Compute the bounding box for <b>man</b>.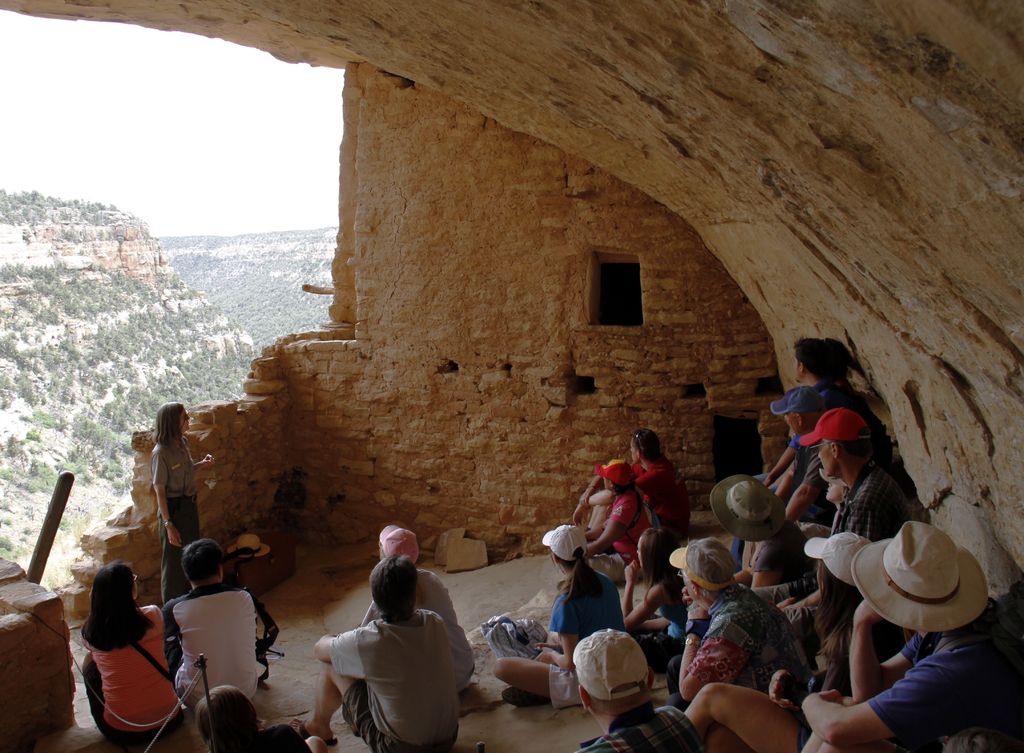
rect(726, 340, 872, 528).
